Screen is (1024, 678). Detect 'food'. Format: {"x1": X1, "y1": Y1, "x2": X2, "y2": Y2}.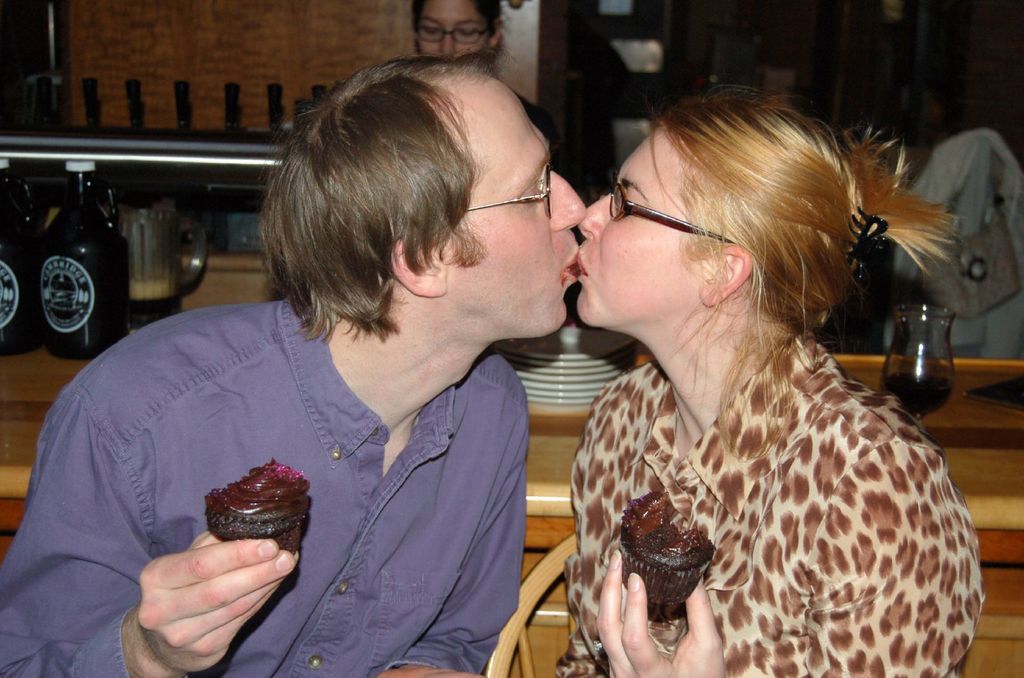
{"x1": 193, "y1": 474, "x2": 307, "y2": 558}.
